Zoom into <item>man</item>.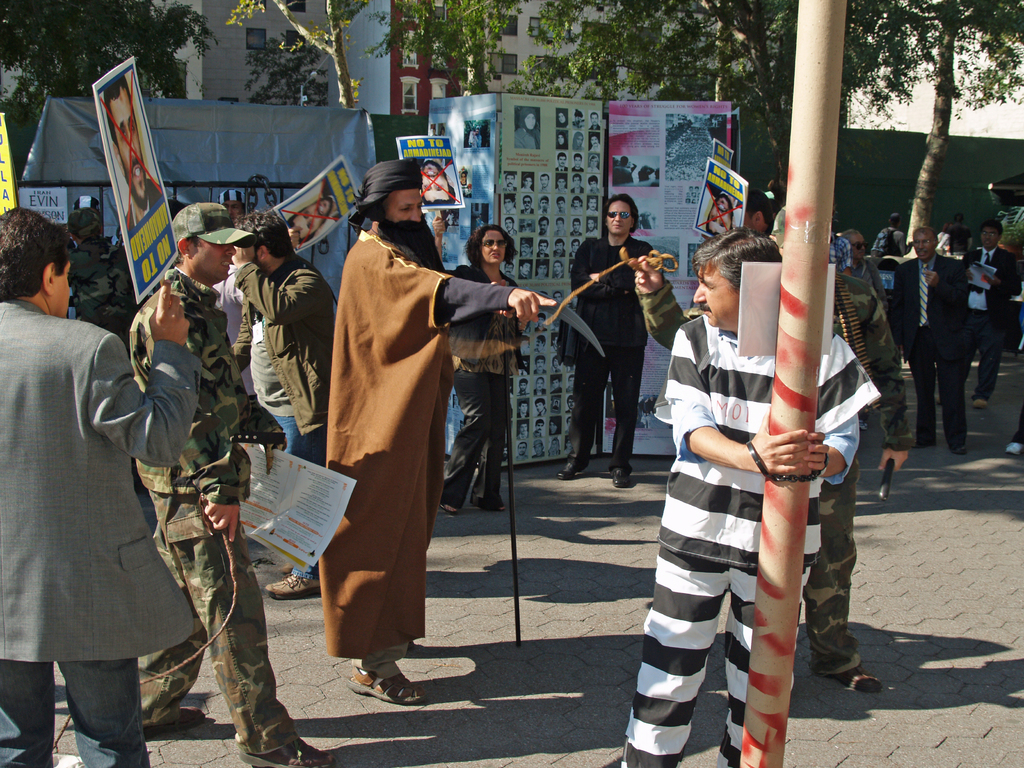
Zoom target: pyautogui.locateOnScreen(542, 199, 548, 208).
